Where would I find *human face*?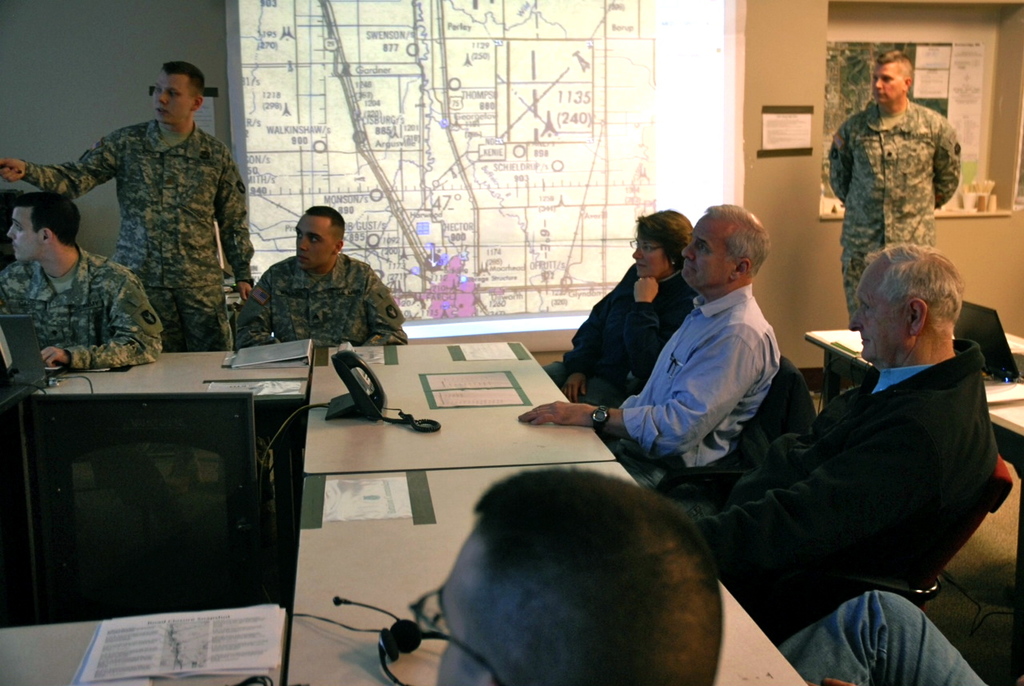
At l=676, t=219, r=728, b=289.
